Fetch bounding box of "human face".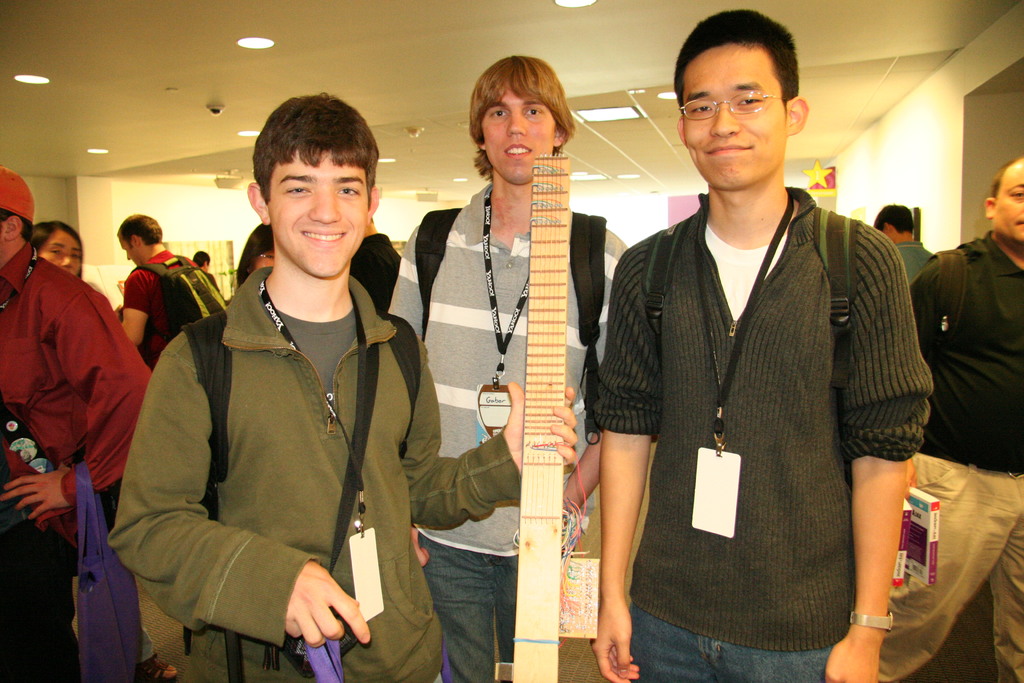
Bbox: l=481, t=76, r=554, b=184.
